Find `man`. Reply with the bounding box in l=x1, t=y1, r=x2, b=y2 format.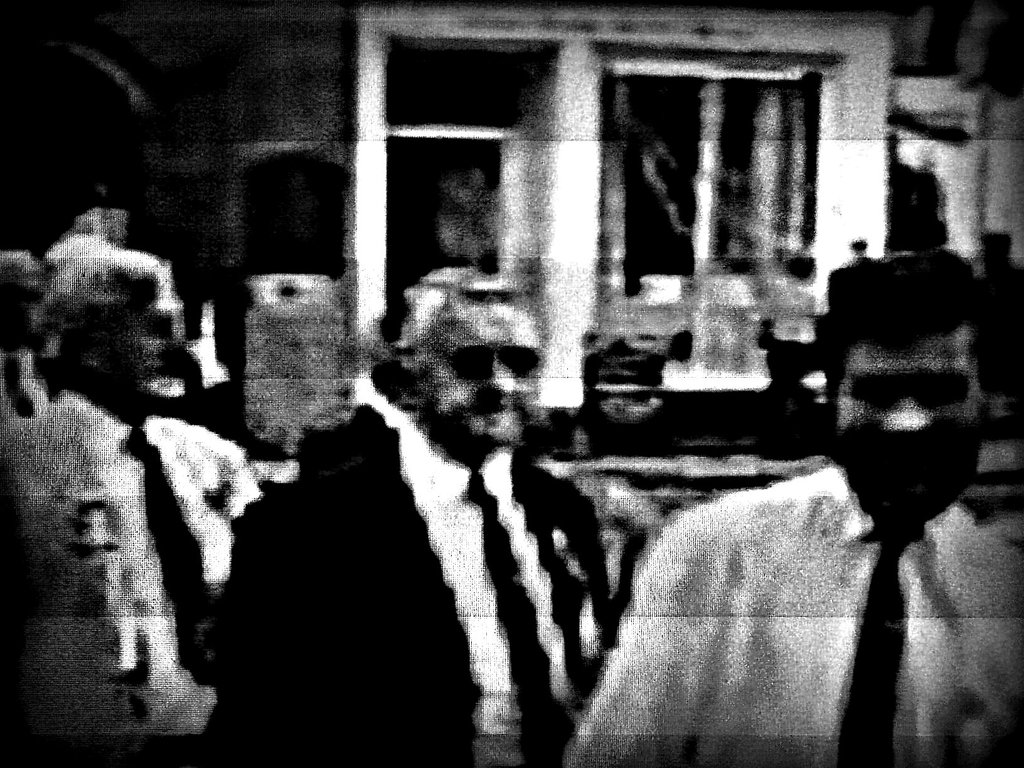
l=571, t=260, r=1018, b=760.
